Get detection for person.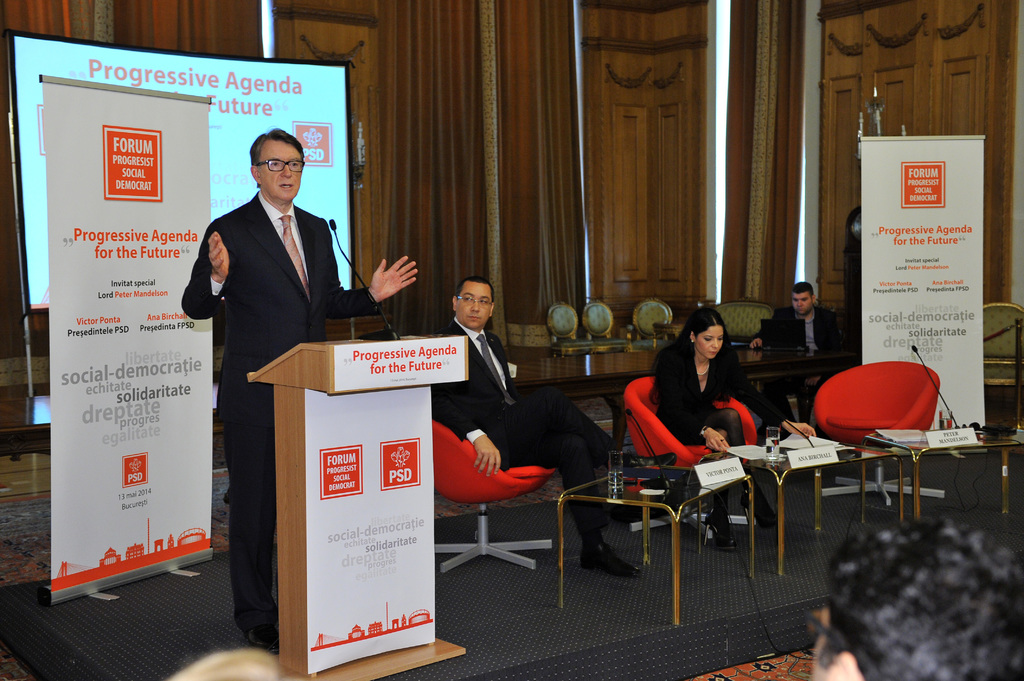
Detection: (x1=751, y1=281, x2=840, y2=429).
